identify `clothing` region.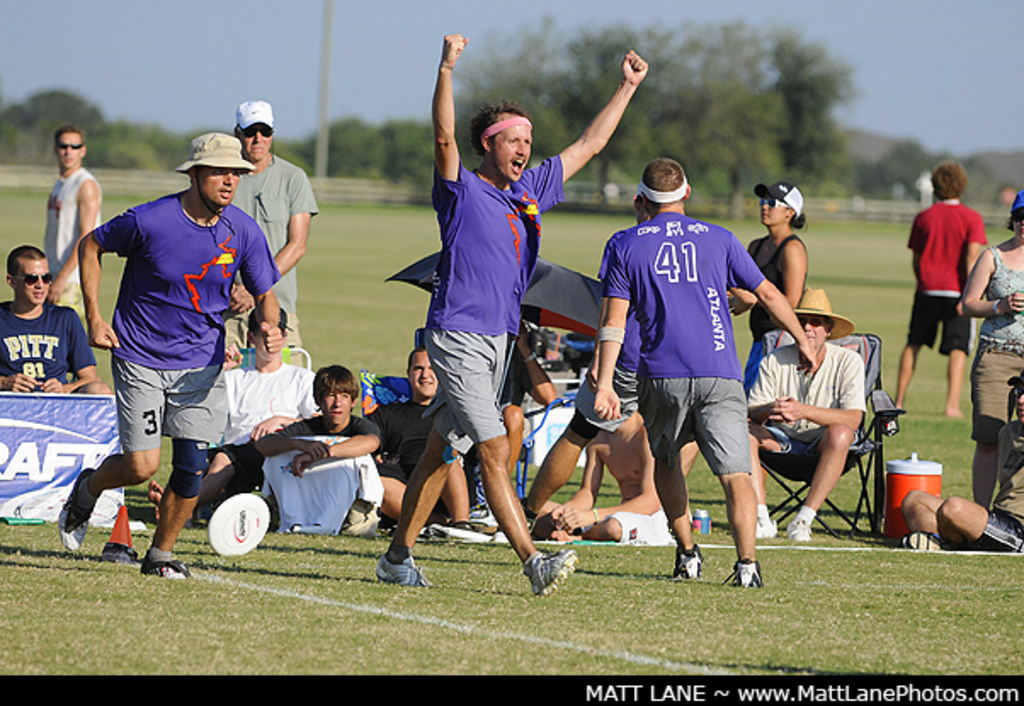
Region: bbox=(434, 162, 565, 335).
